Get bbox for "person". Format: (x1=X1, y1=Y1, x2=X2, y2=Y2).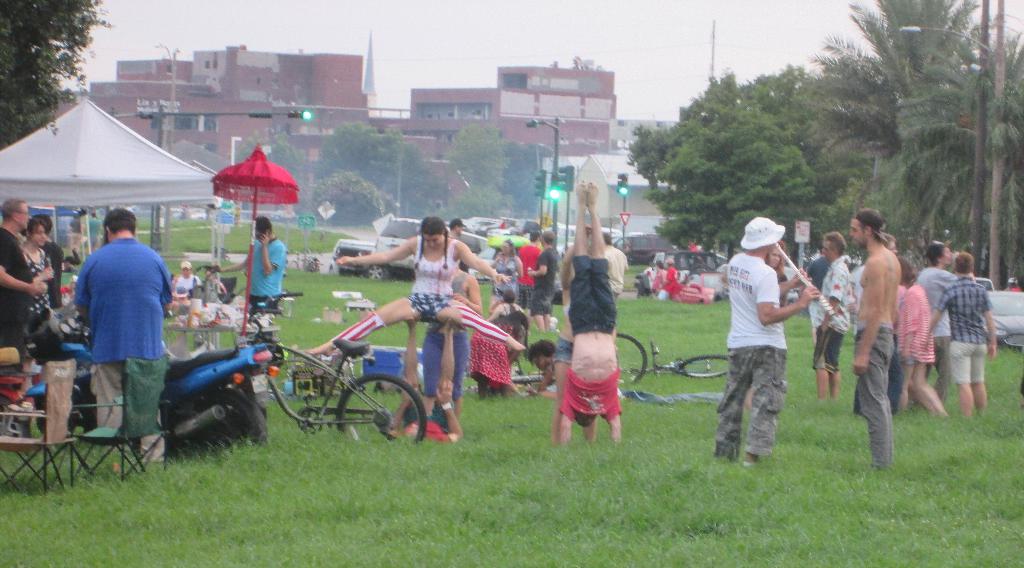
(x1=518, y1=226, x2=568, y2=337).
